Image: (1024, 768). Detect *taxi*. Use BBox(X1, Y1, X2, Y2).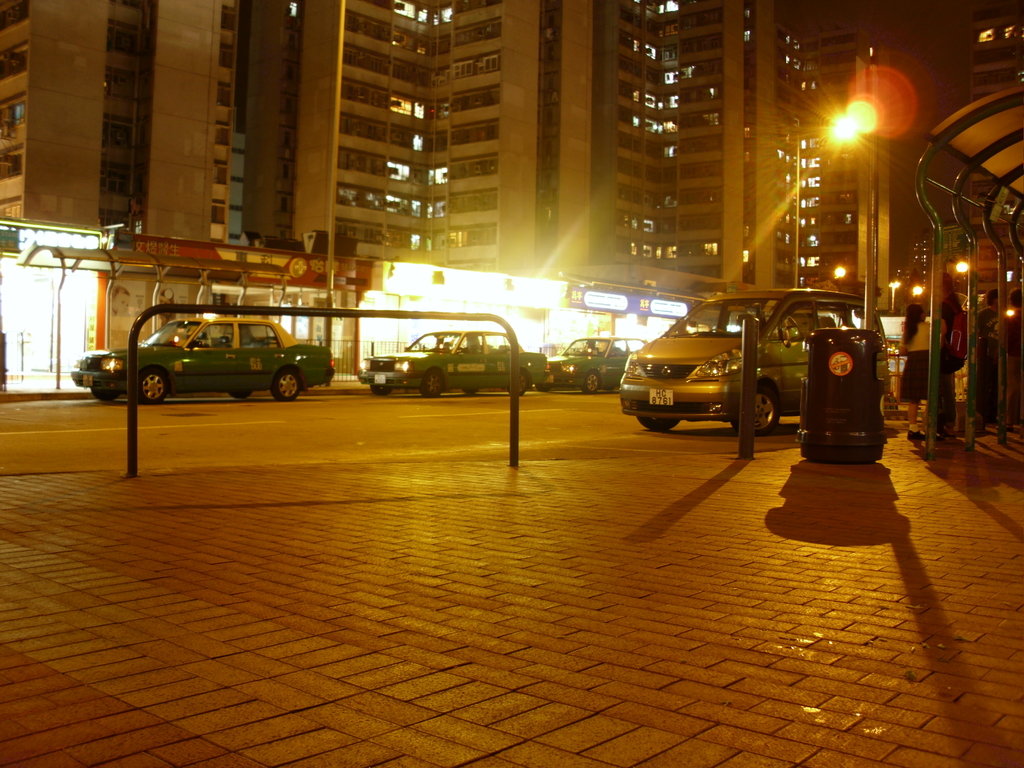
BBox(353, 330, 556, 402).
